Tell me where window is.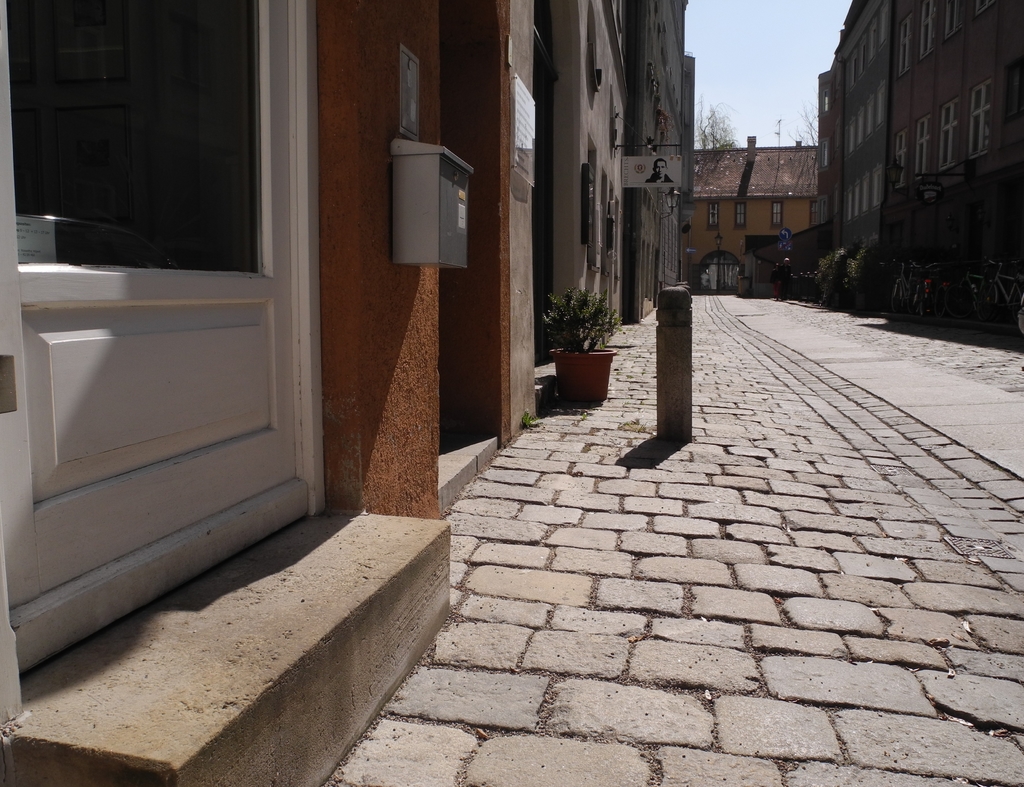
window is at x1=920 y1=1 x2=941 y2=56.
